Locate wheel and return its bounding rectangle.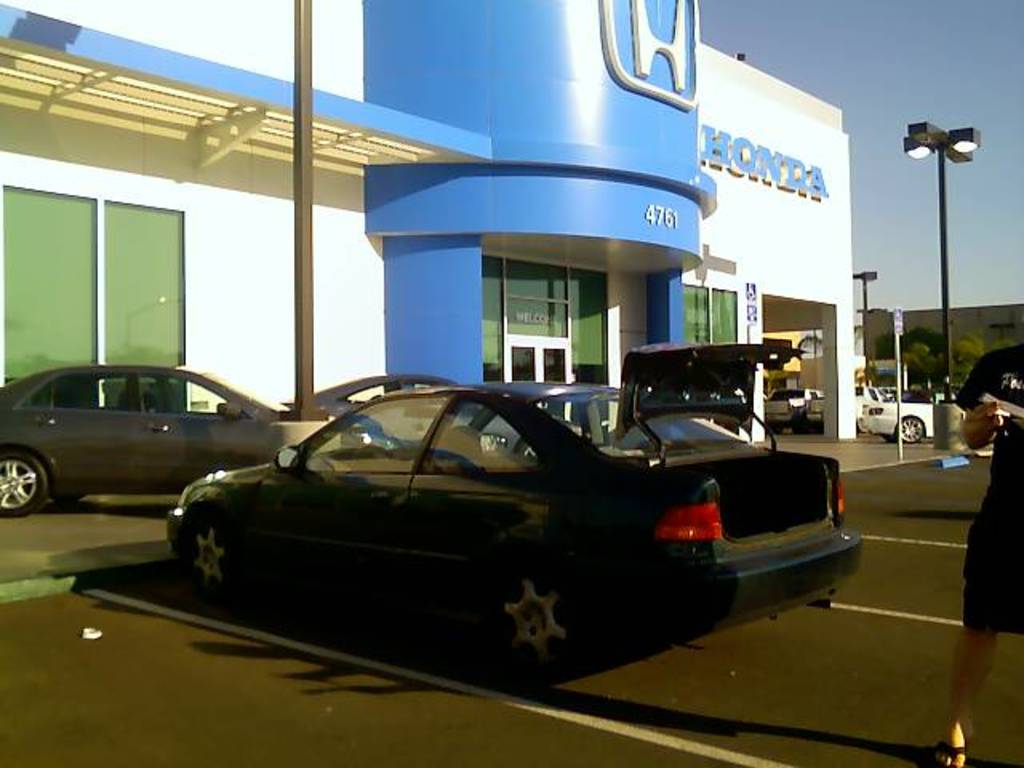
left=349, top=440, right=397, bottom=464.
